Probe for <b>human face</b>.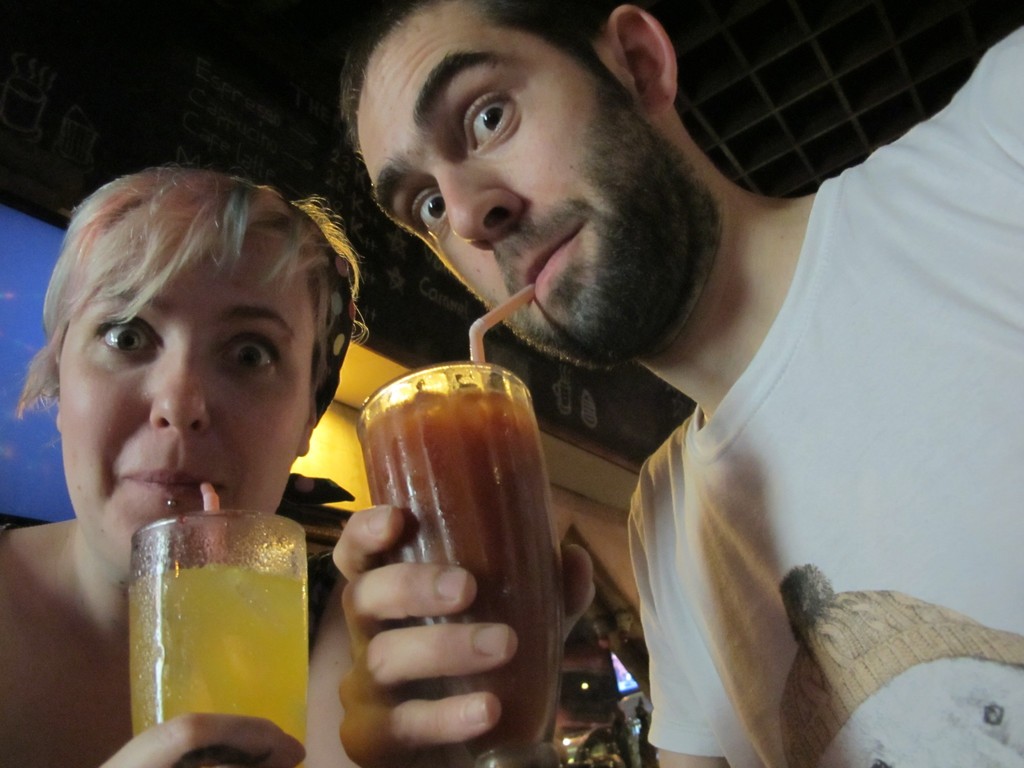
Probe result: Rect(60, 240, 314, 581).
